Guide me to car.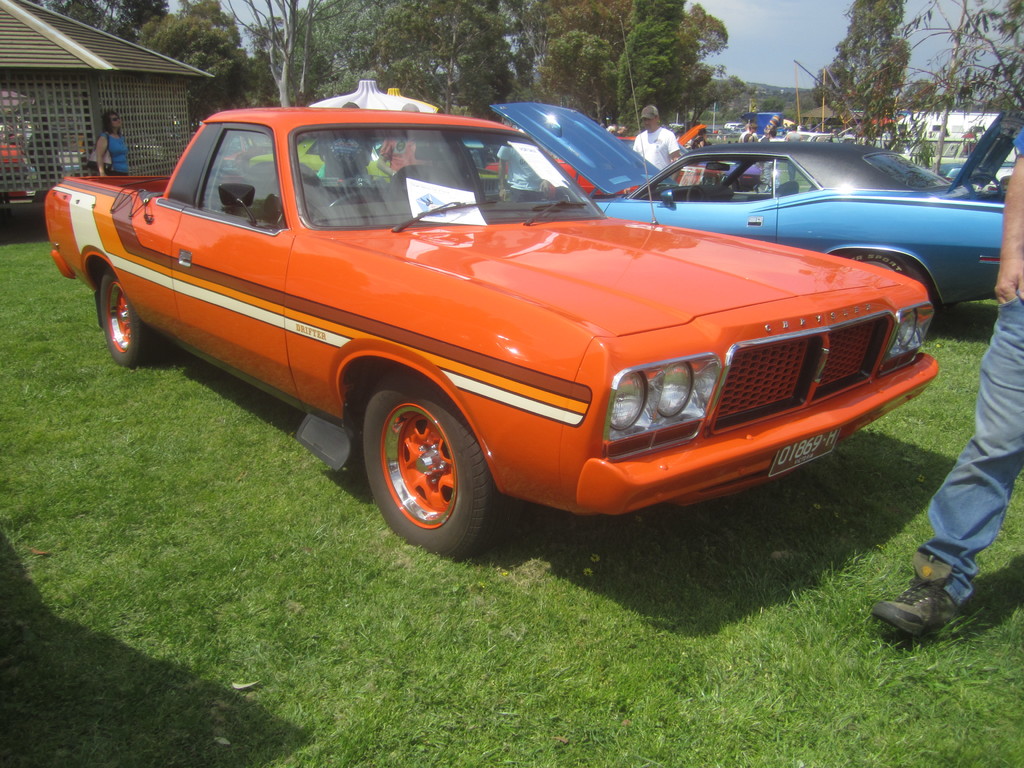
Guidance: bbox=(45, 120, 964, 564).
